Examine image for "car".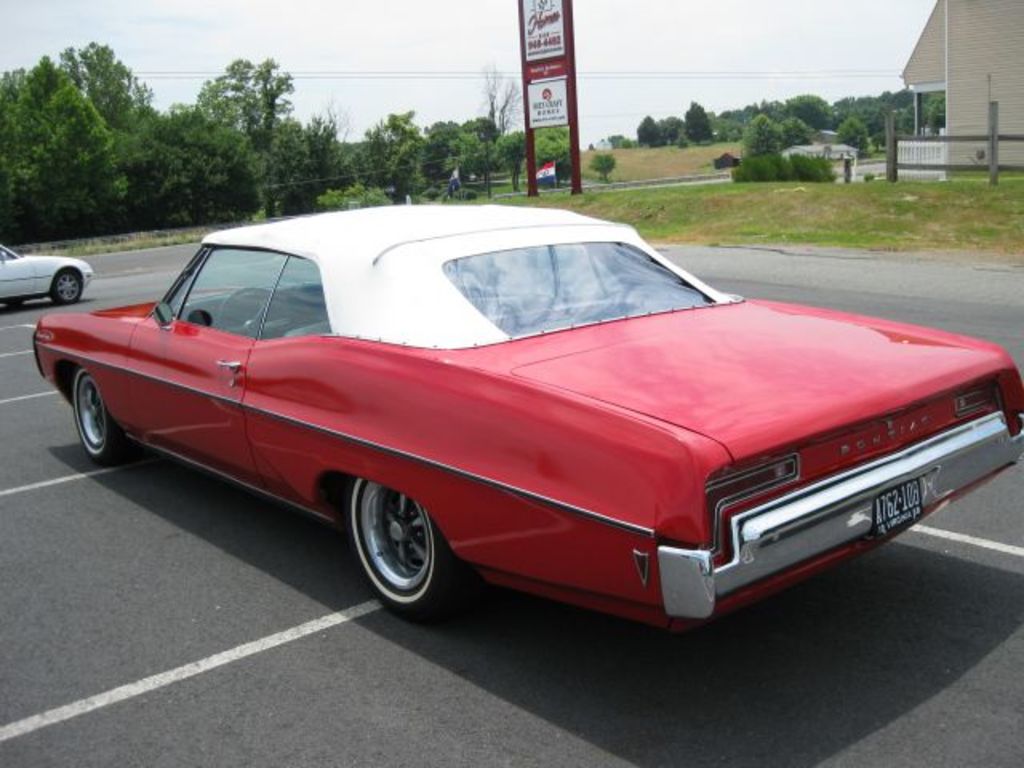
Examination result: Rect(0, 235, 99, 312).
